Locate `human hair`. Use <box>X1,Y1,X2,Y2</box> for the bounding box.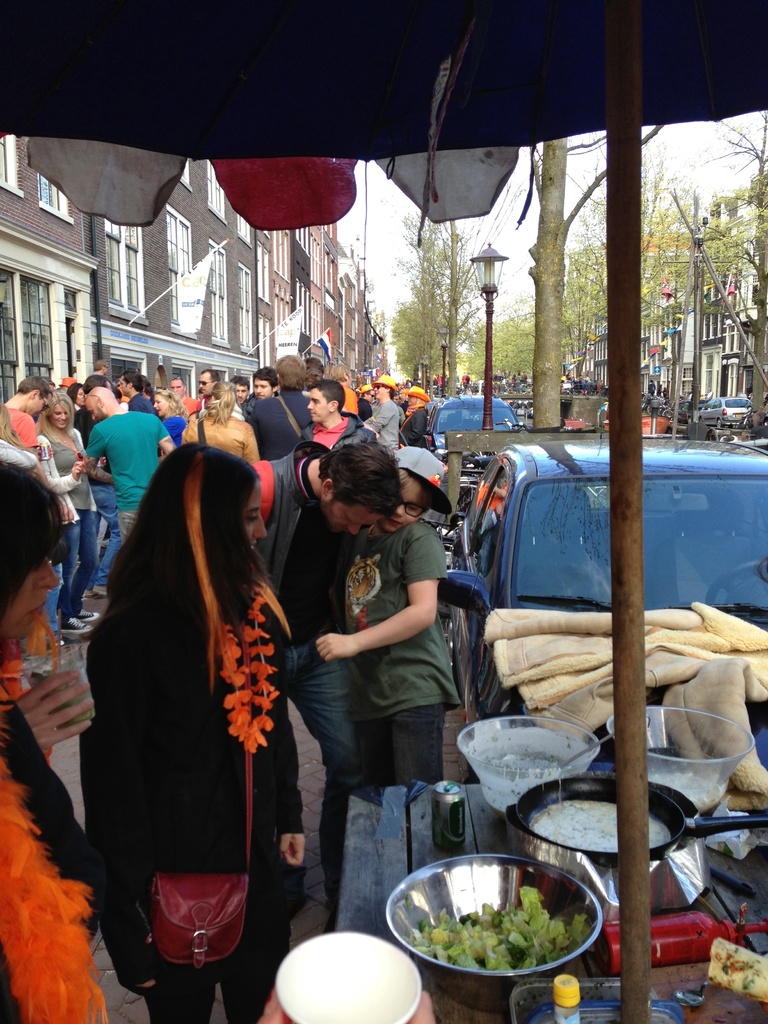
<box>209,378,238,428</box>.
